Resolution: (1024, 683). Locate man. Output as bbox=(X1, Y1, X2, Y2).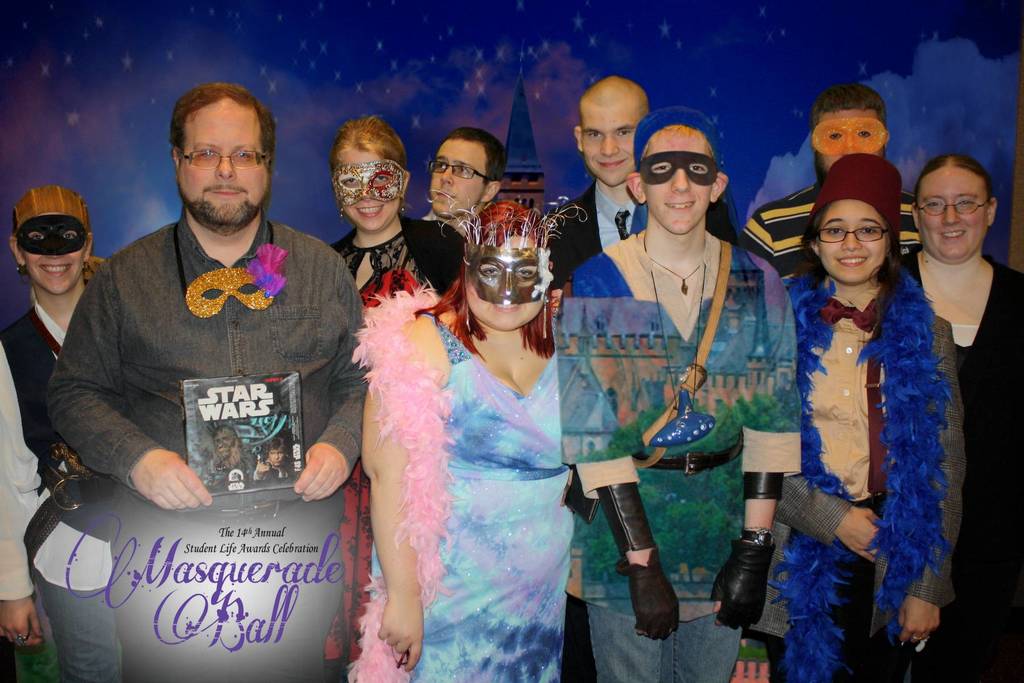
bbox=(736, 81, 922, 283).
